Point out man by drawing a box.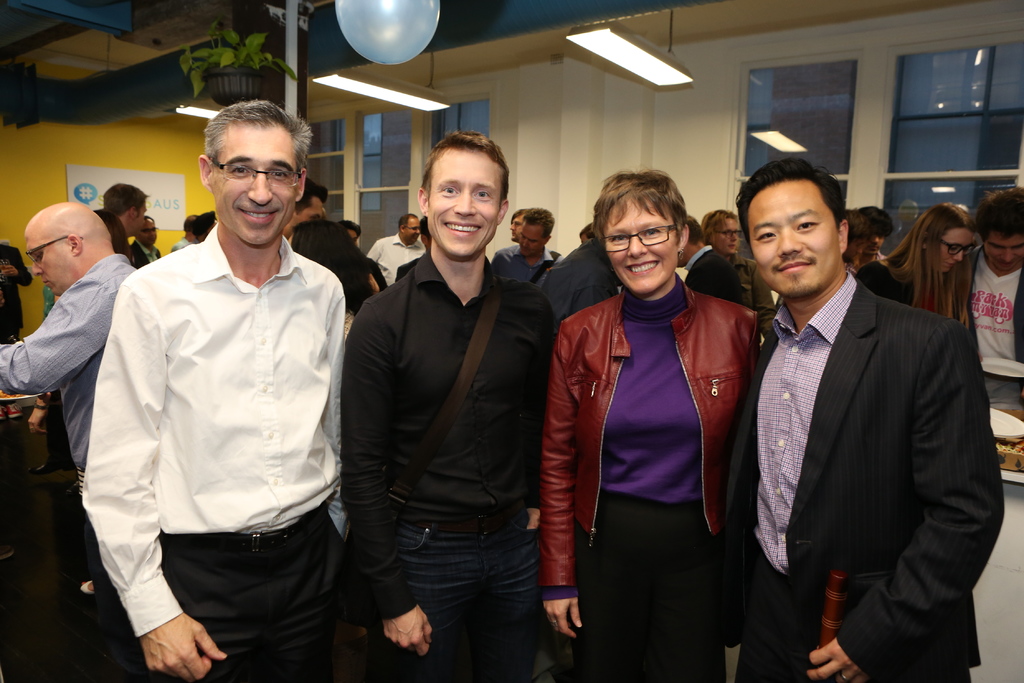
x1=99, y1=184, x2=149, y2=239.
